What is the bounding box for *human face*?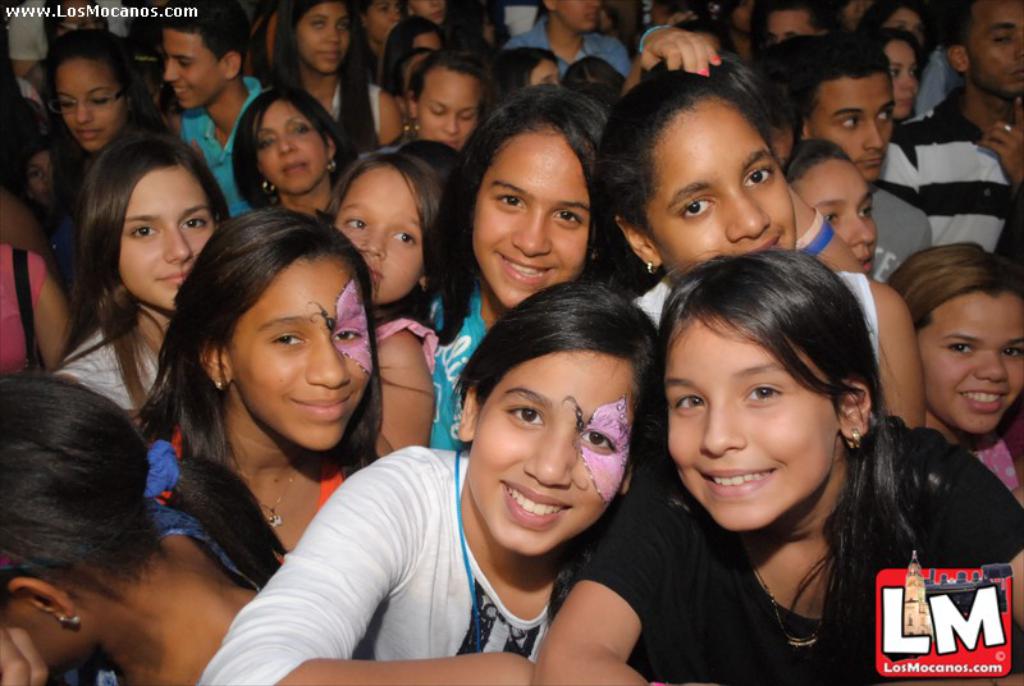
bbox(416, 65, 479, 161).
